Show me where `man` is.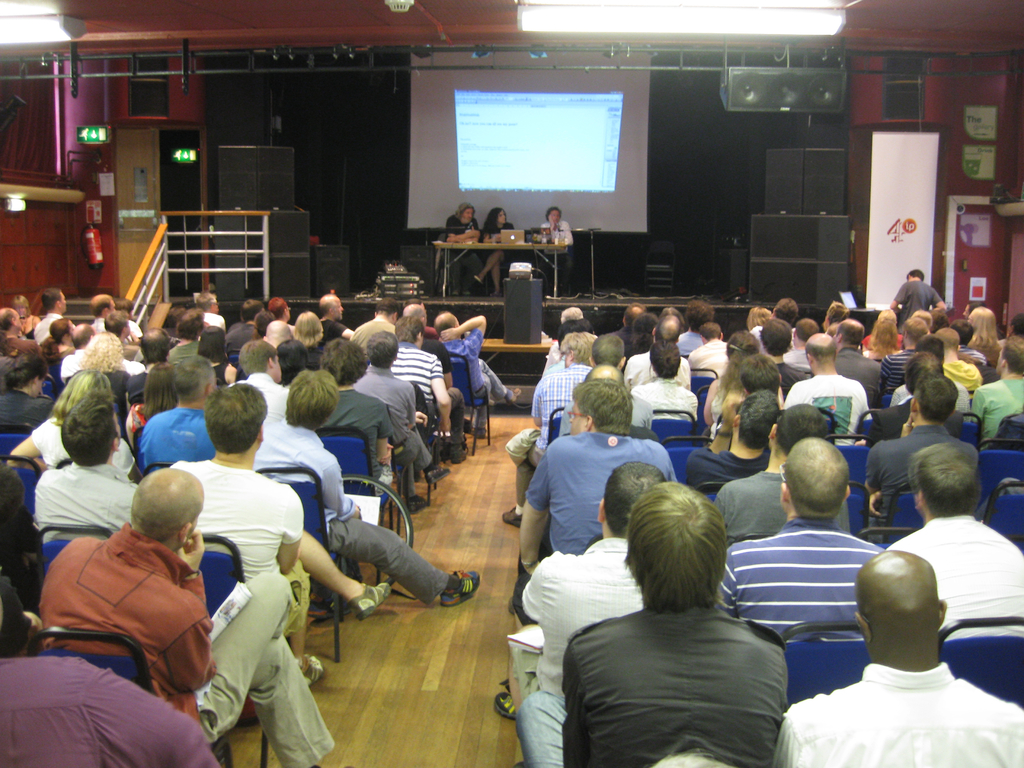
`man` is at (784,331,874,447).
